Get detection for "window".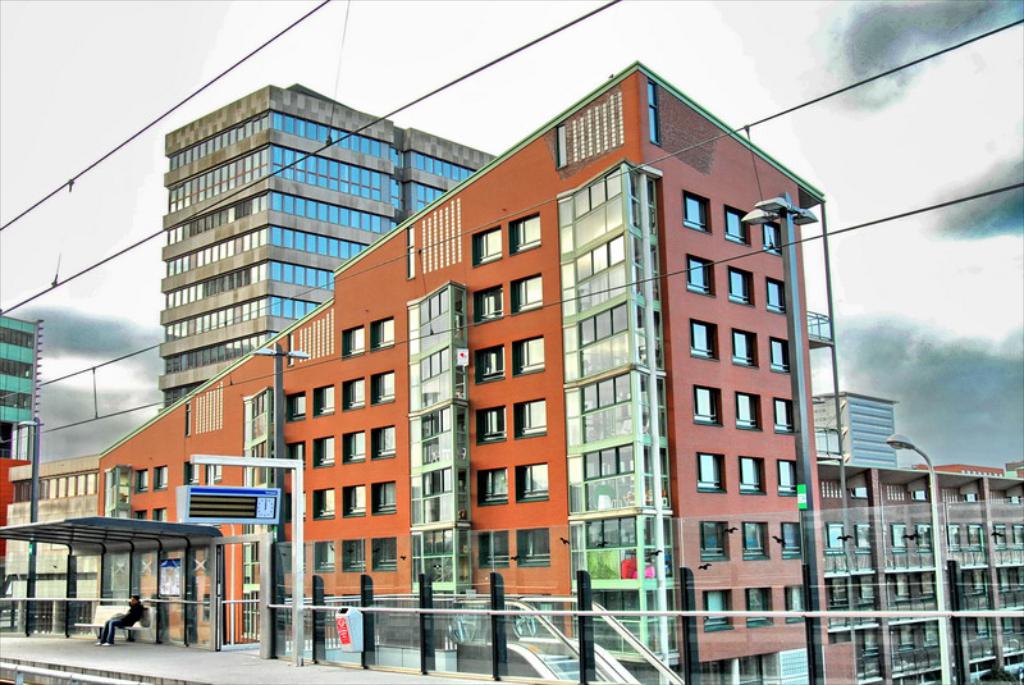
Detection: BBox(184, 461, 201, 478).
